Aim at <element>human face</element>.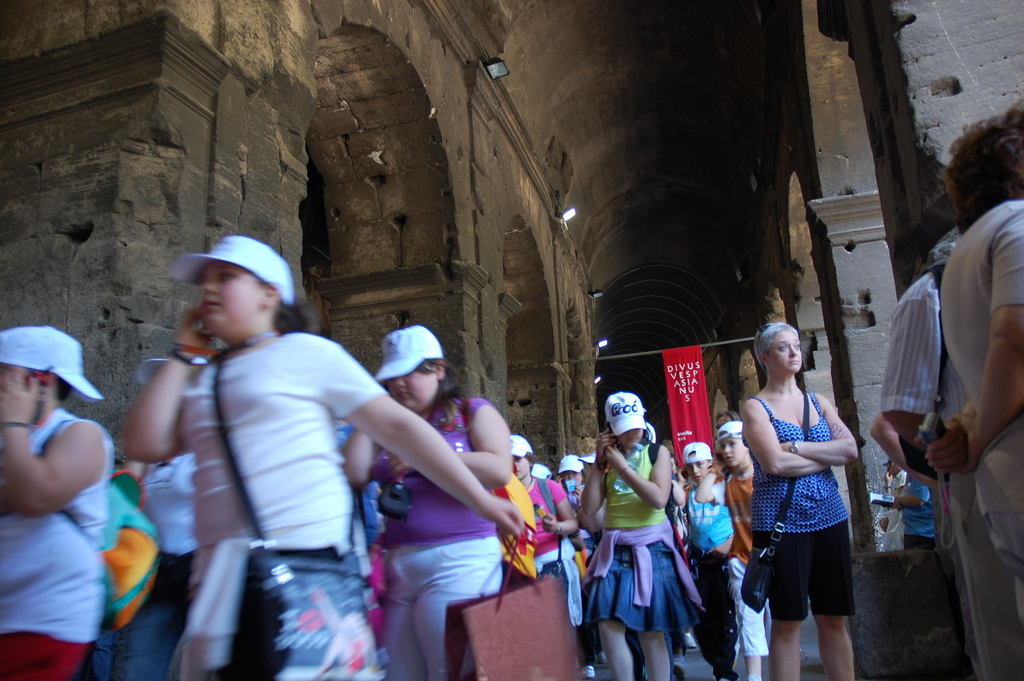
Aimed at detection(198, 260, 258, 330).
